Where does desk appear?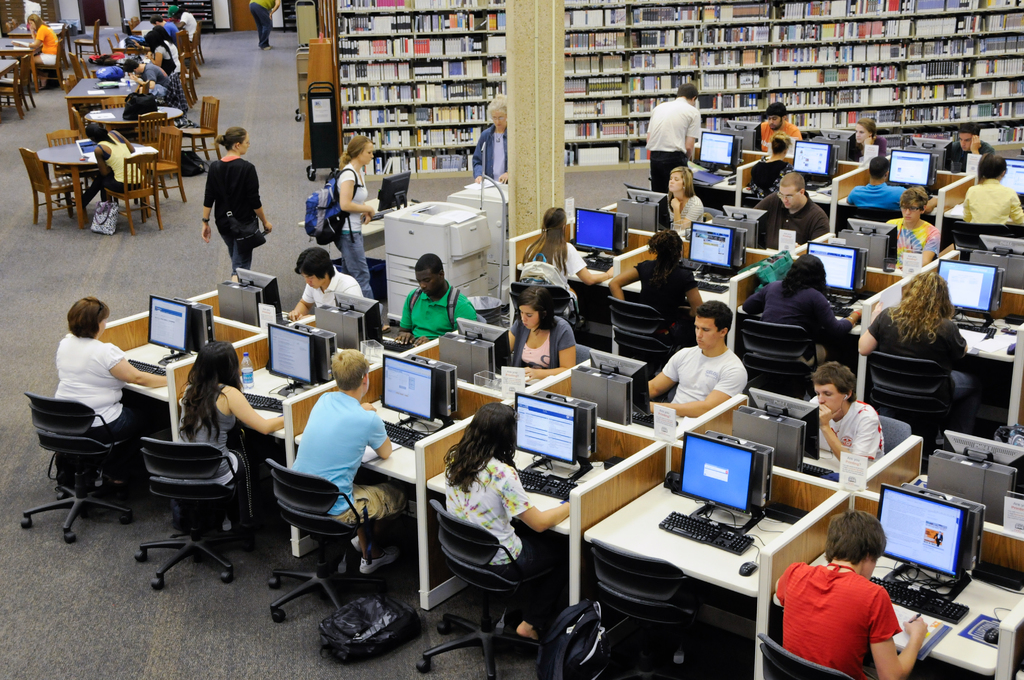
Appears at crop(279, 359, 511, 562).
